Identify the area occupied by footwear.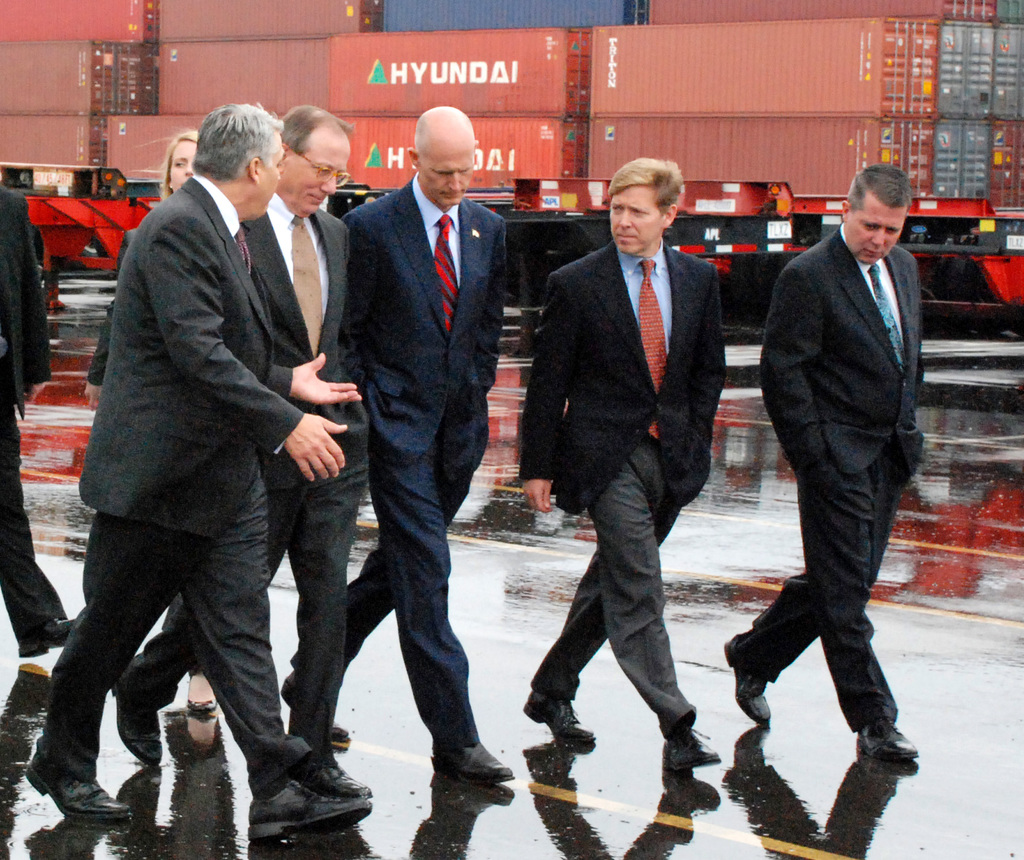
Area: rect(525, 685, 596, 741).
